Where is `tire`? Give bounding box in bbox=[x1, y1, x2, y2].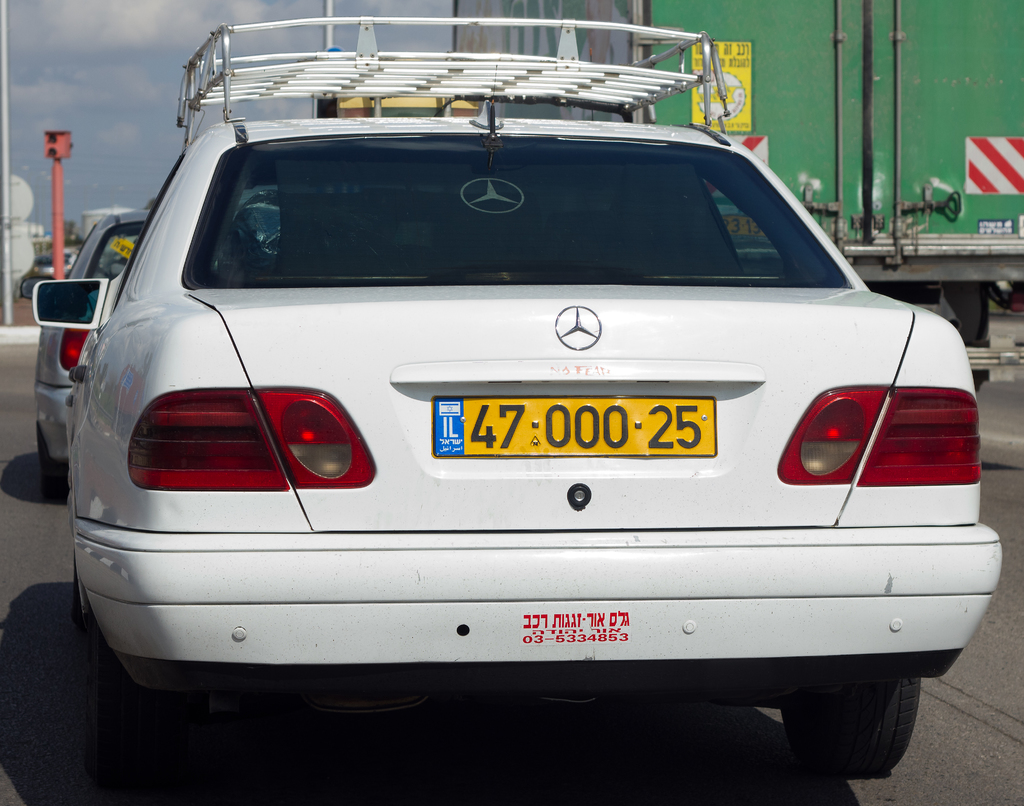
bbox=[774, 667, 927, 784].
